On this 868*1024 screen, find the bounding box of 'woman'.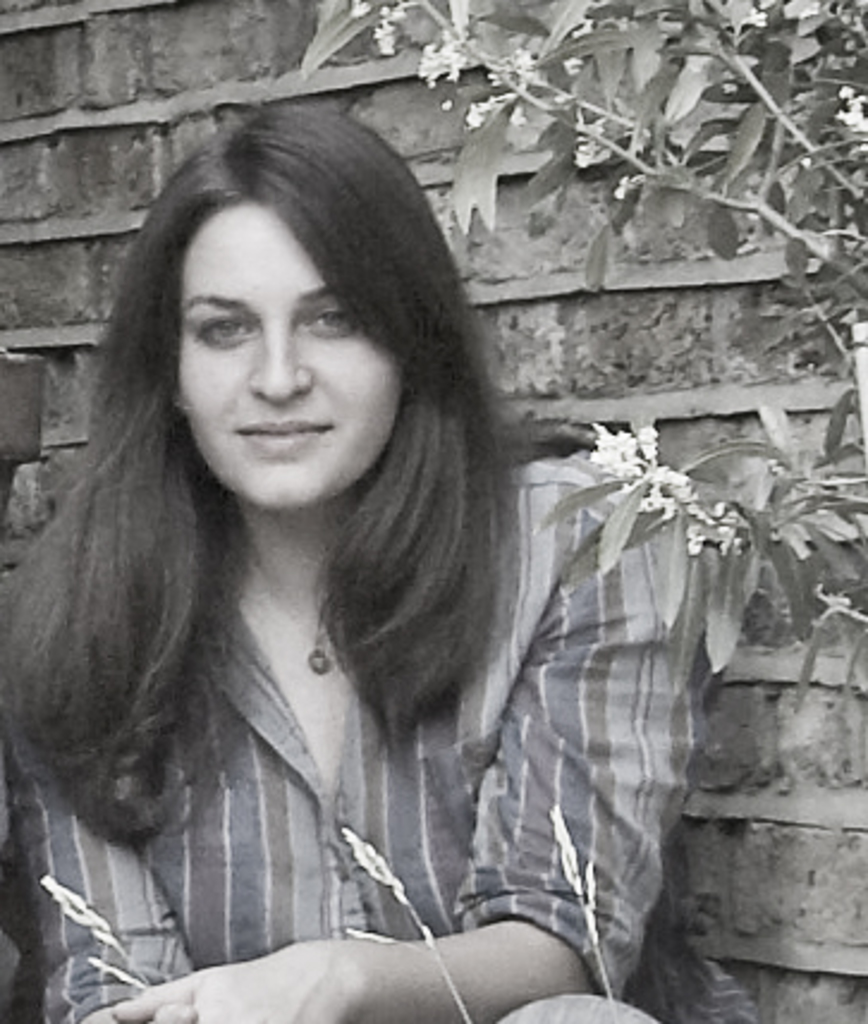
Bounding box: (x1=0, y1=86, x2=581, y2=993).
